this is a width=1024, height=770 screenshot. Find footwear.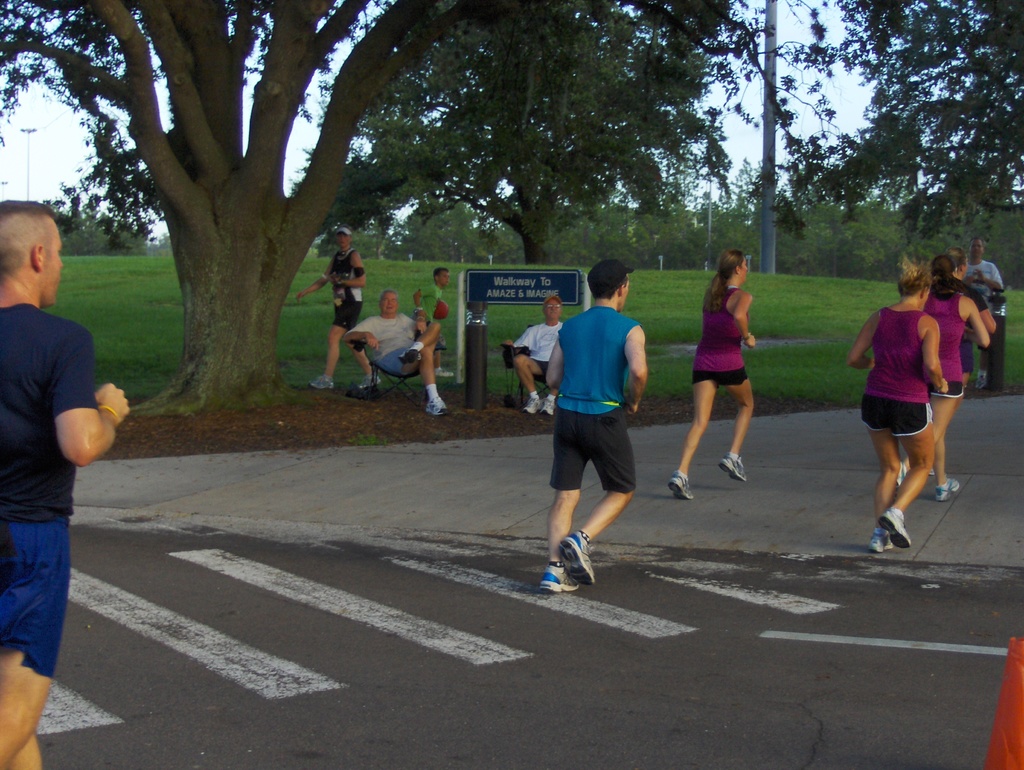
Bounding box: box=[666, 471, 695, 502].
